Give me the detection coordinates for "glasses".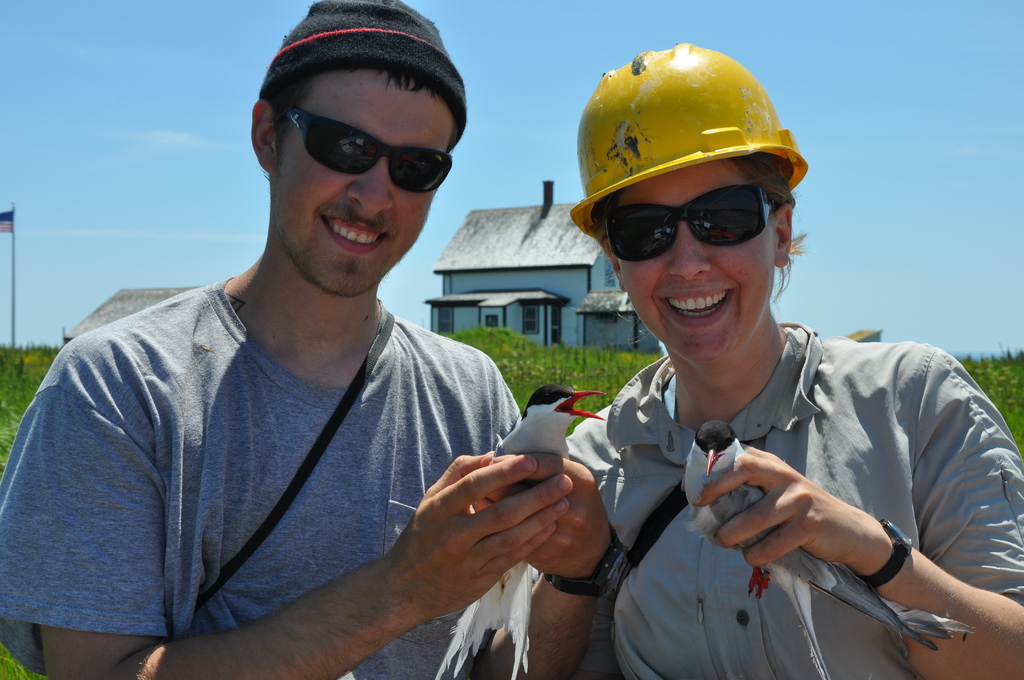
box(260, 104, 456, 187).
